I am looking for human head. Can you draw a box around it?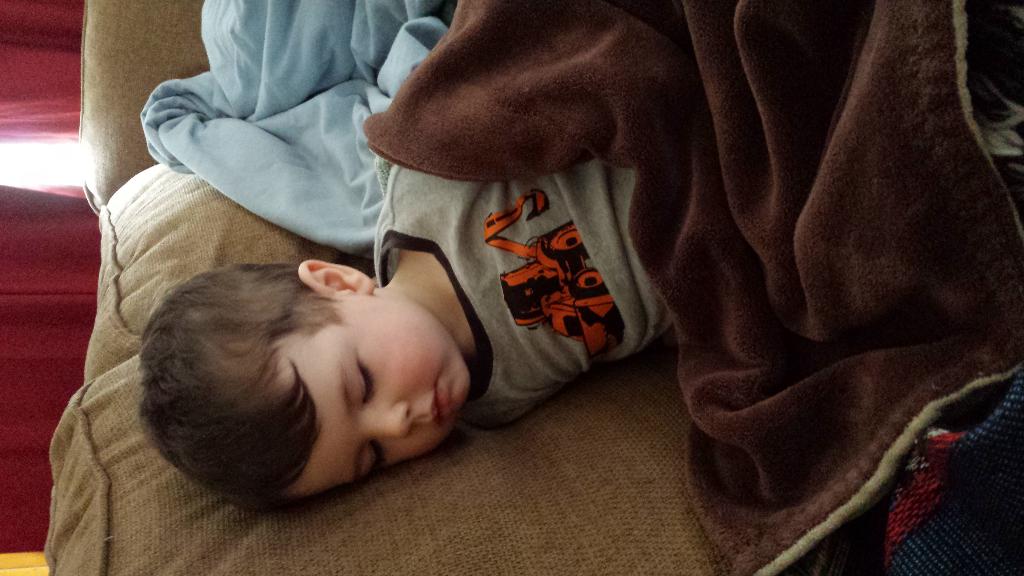
Sure, the bounding box is bbox=[153, 232, 449, 492].
